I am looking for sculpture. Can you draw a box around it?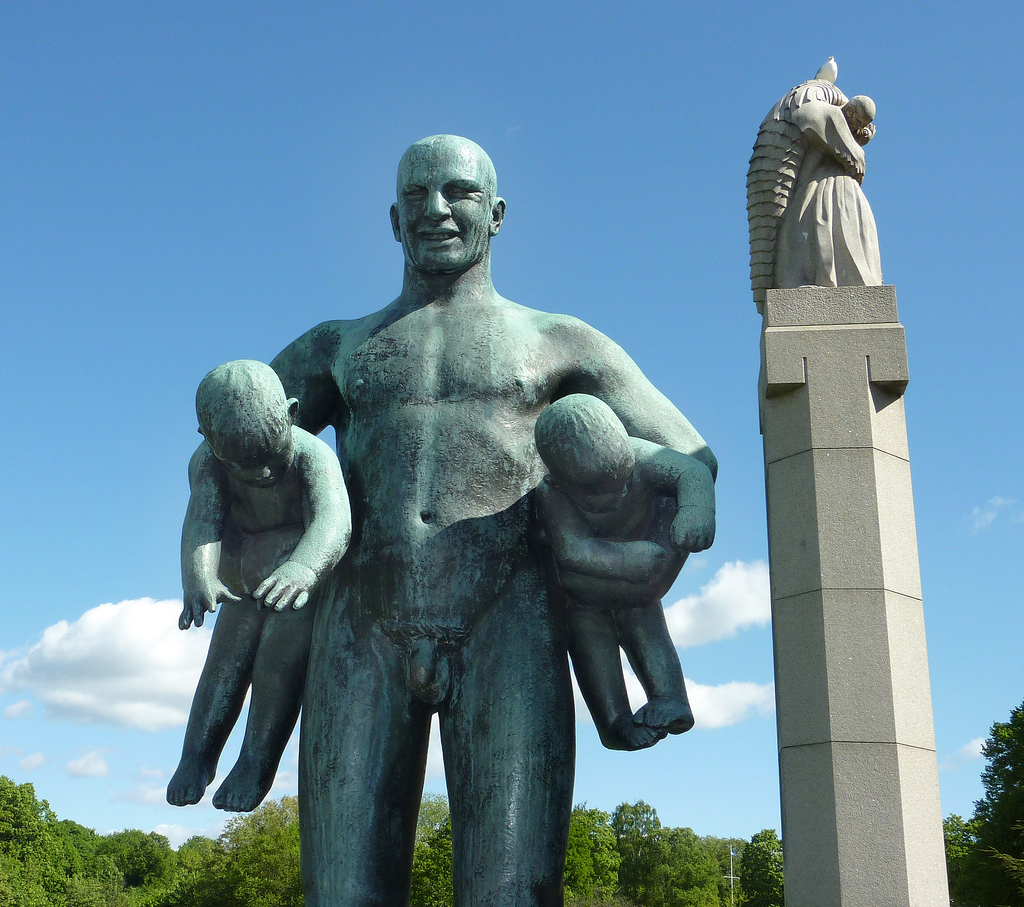
Sure, the bounding box is bbox=[540, 391, 707, 749].
